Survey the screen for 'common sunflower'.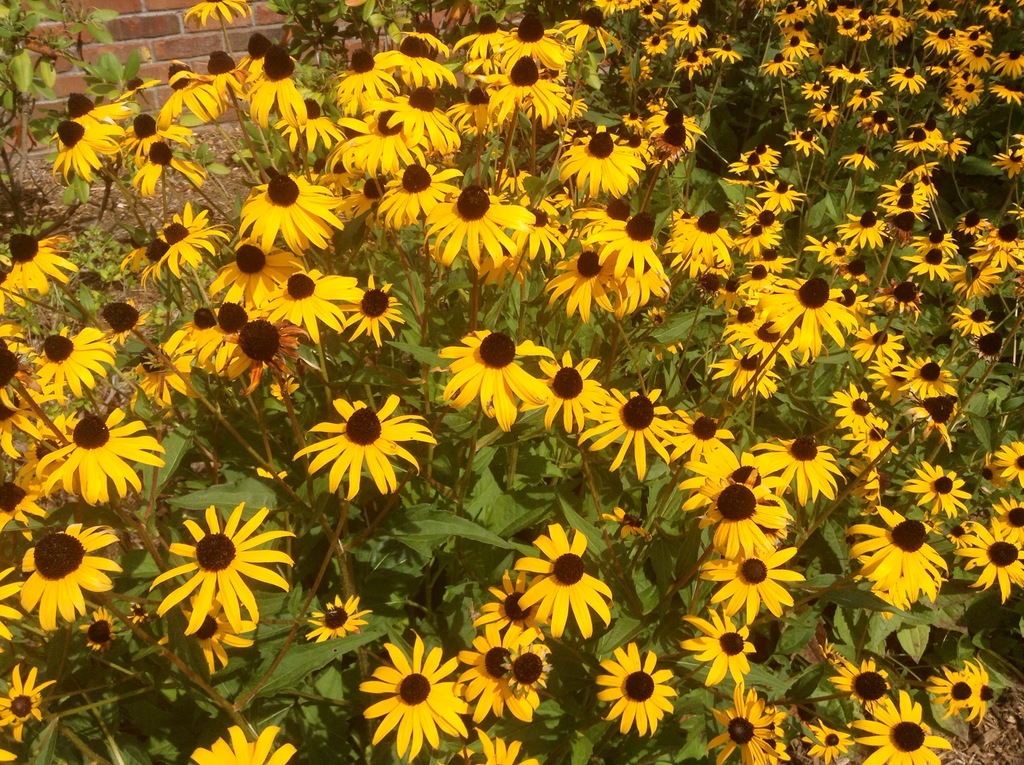
Survey found: bbox(0, 664, 58, 739).
